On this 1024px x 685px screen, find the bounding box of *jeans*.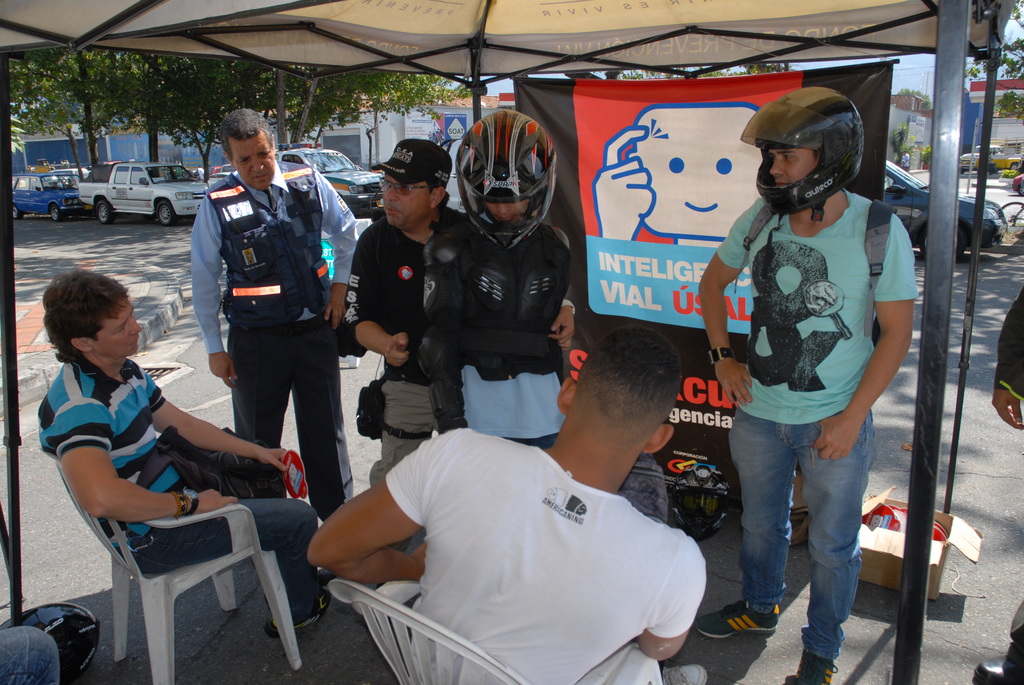
Bounding box: crop(0, 625, 63, 684).
